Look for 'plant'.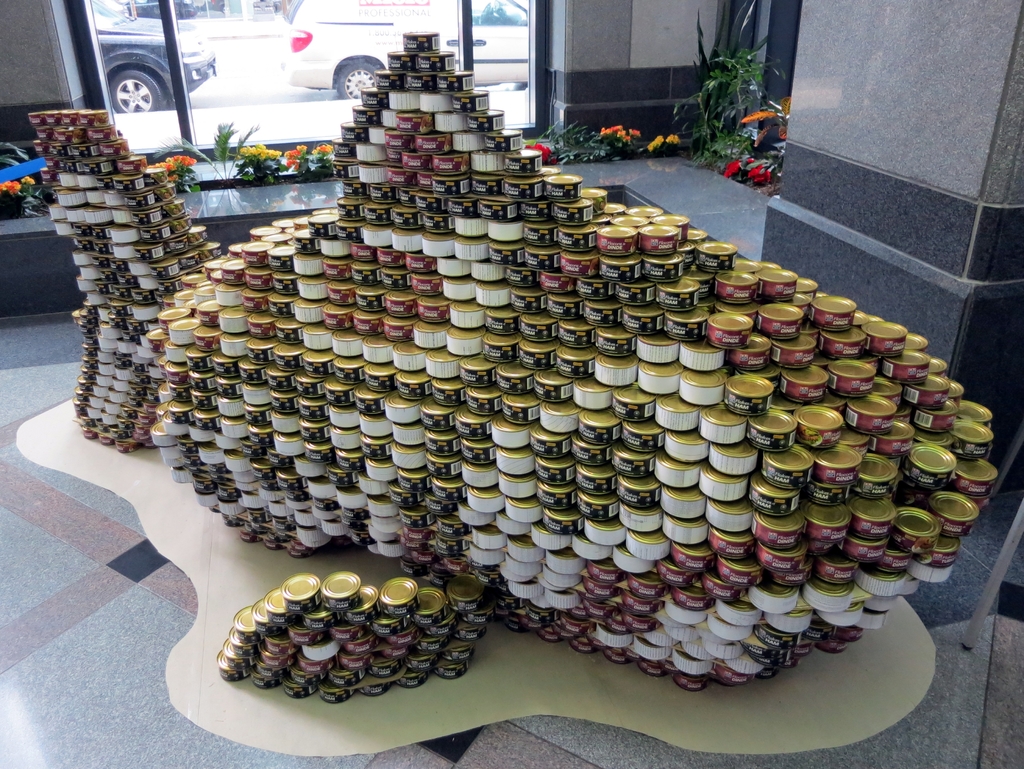
Found: box(737, 92, 797, 147).
